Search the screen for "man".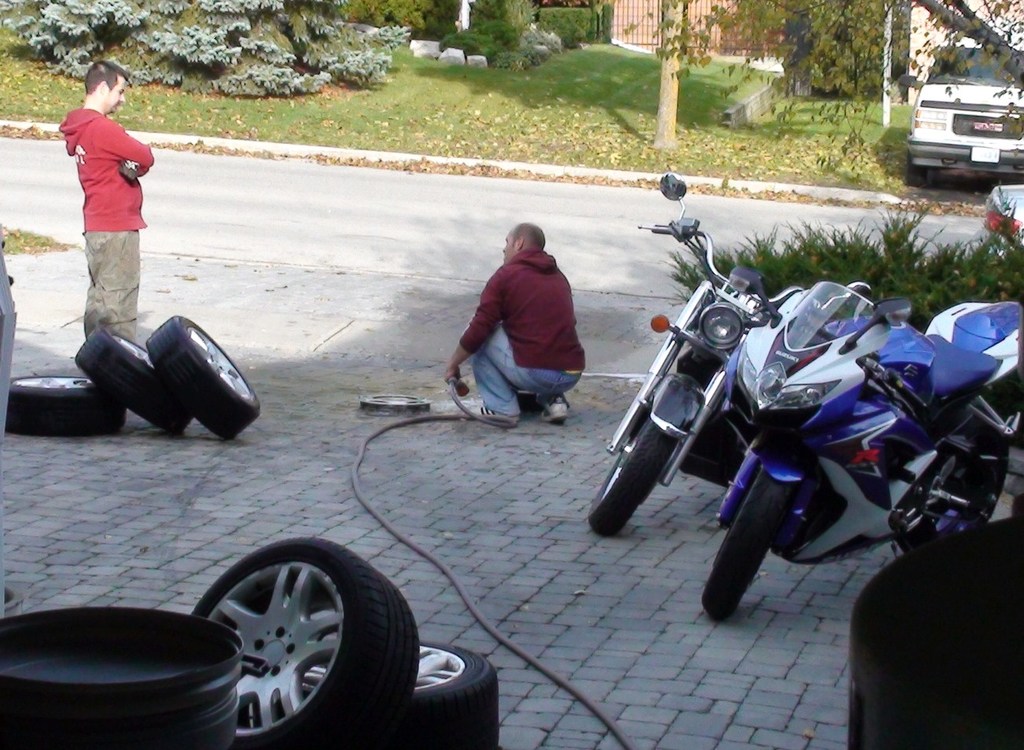
Found at [53, 61, 153, 345].
